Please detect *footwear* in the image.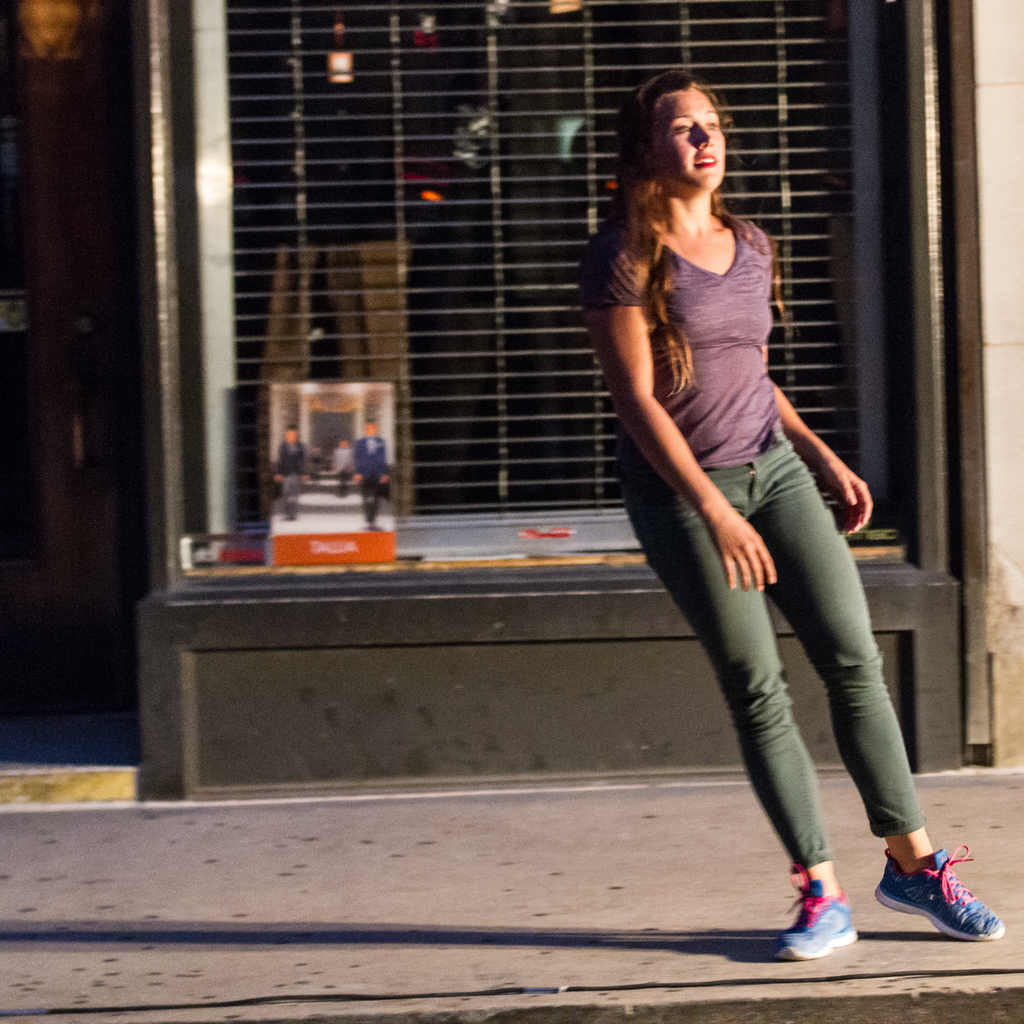
box=[774, 863, 859, 958].
